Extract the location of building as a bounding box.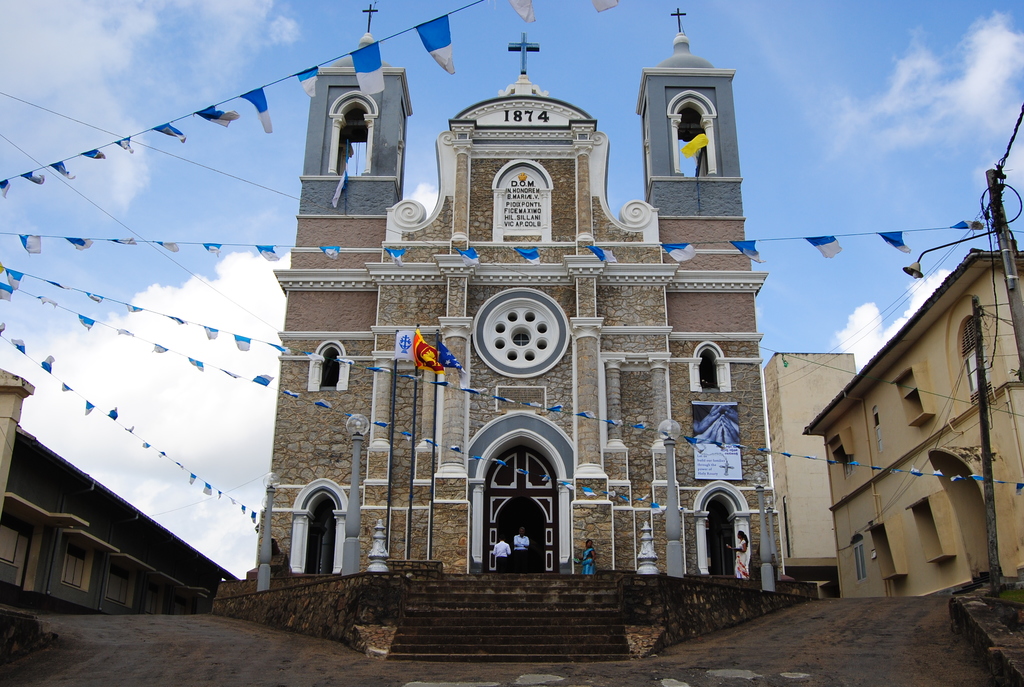
crop(0, 368, 240, 615).
